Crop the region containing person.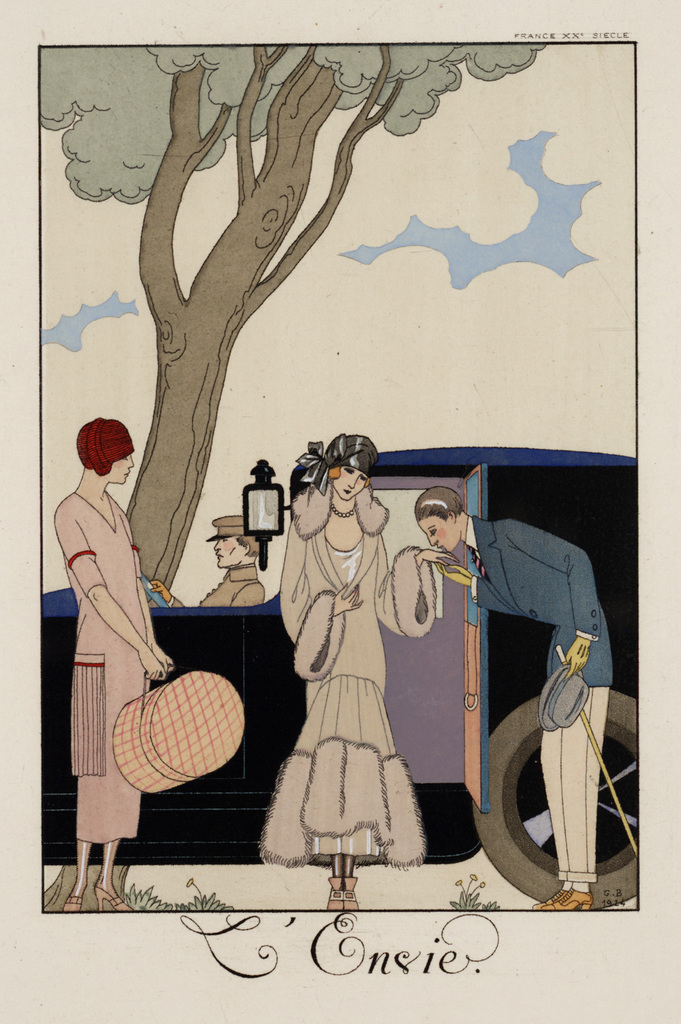
Crop region: 256, 430, 432, 916.
